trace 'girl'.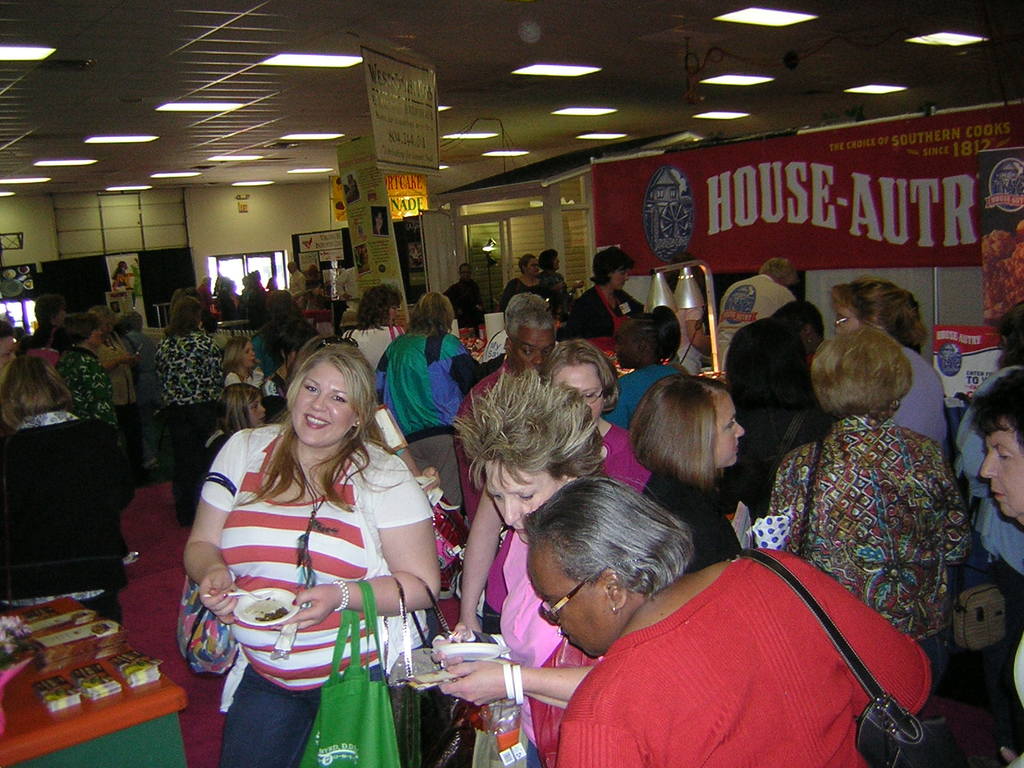
Traced to <region>228, 340, 266, 388</region>.
